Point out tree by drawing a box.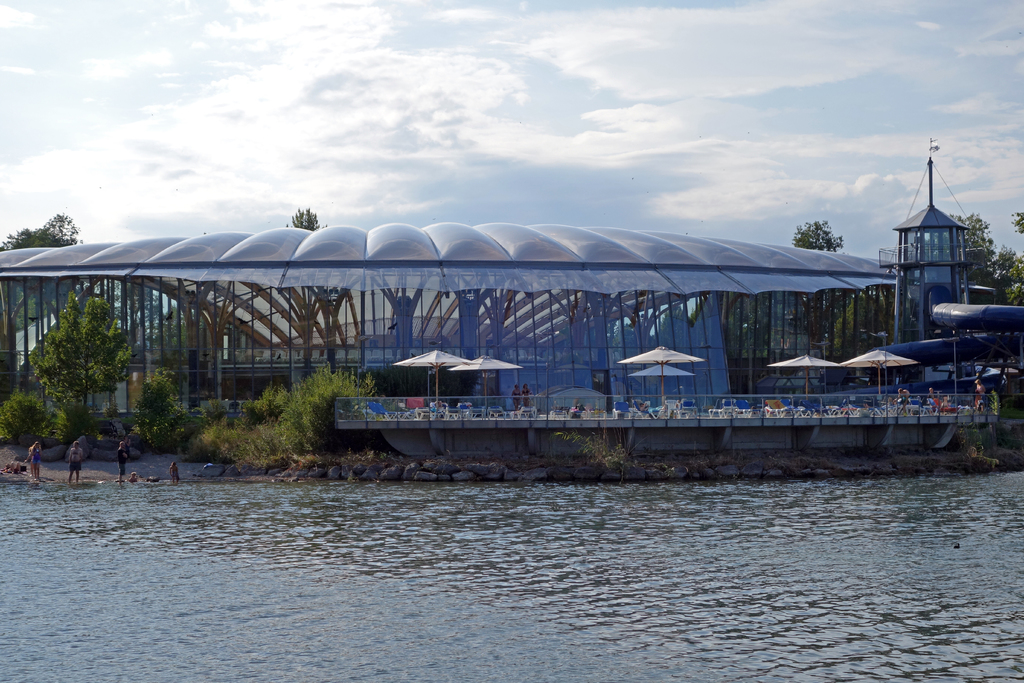
(788,215,836,256).
